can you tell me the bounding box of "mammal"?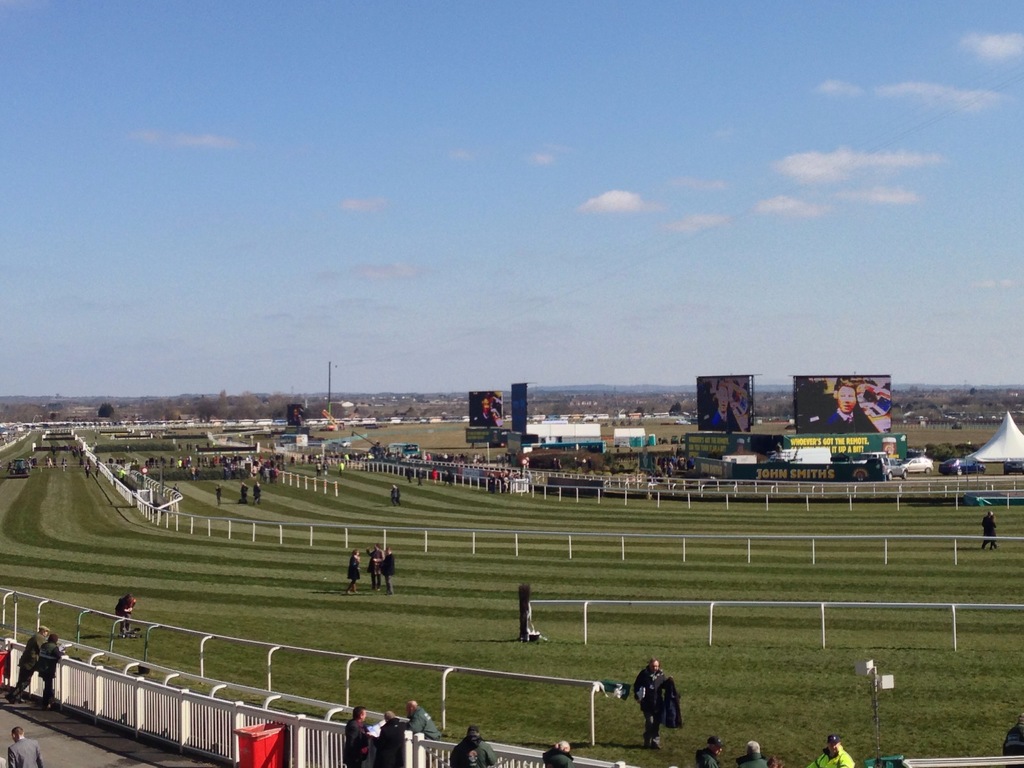
x1=106, y1=463, x2=107, y2=468.
